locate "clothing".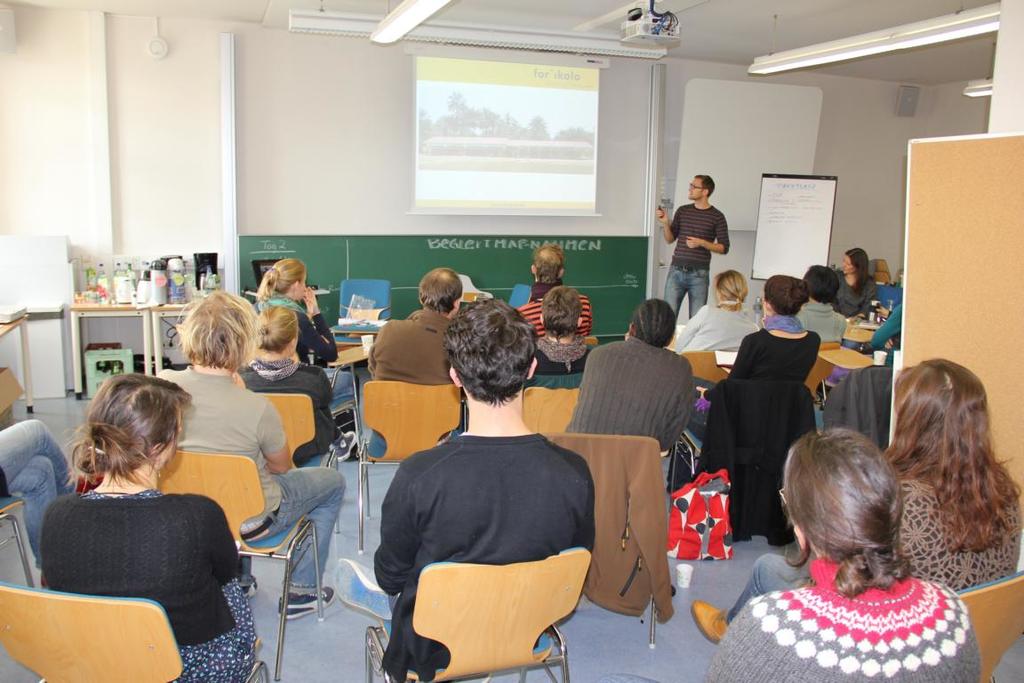
Bounding box: 729, 317, 822, 383.
